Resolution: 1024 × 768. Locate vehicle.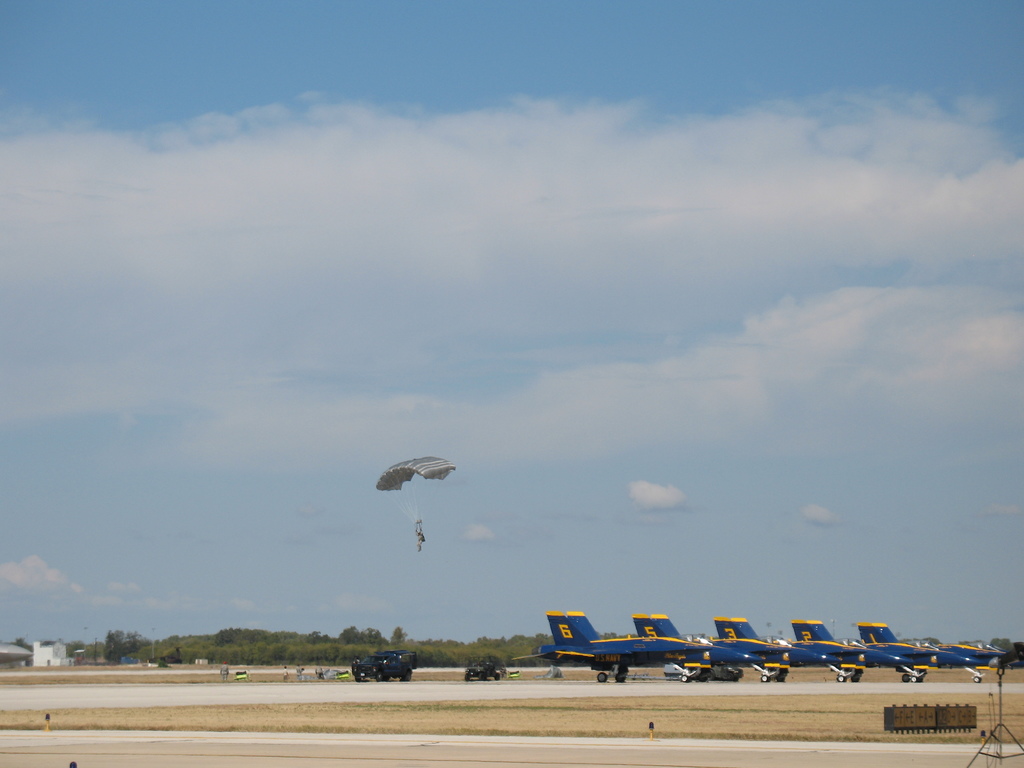
(x1=356, y1=648, x2=415, y2=685).
